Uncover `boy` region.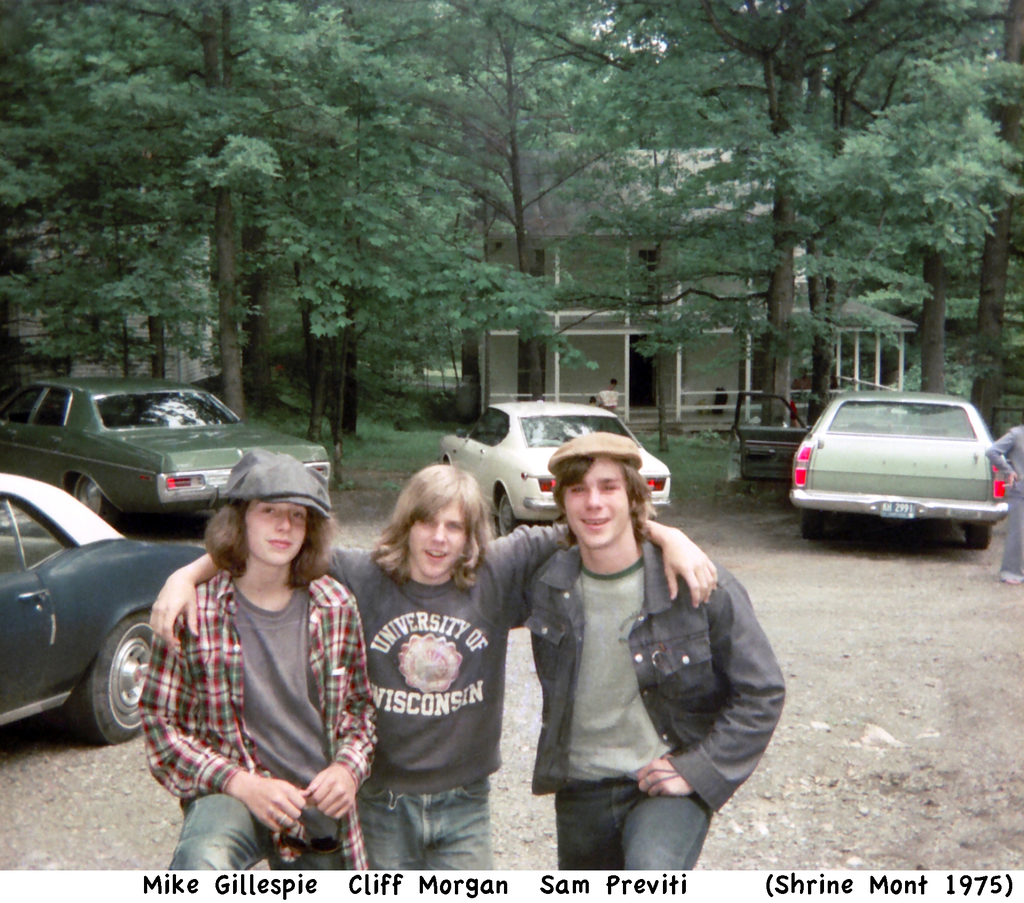
Uncovered: [x1=516, y1=428, x2=785, y2=877].
